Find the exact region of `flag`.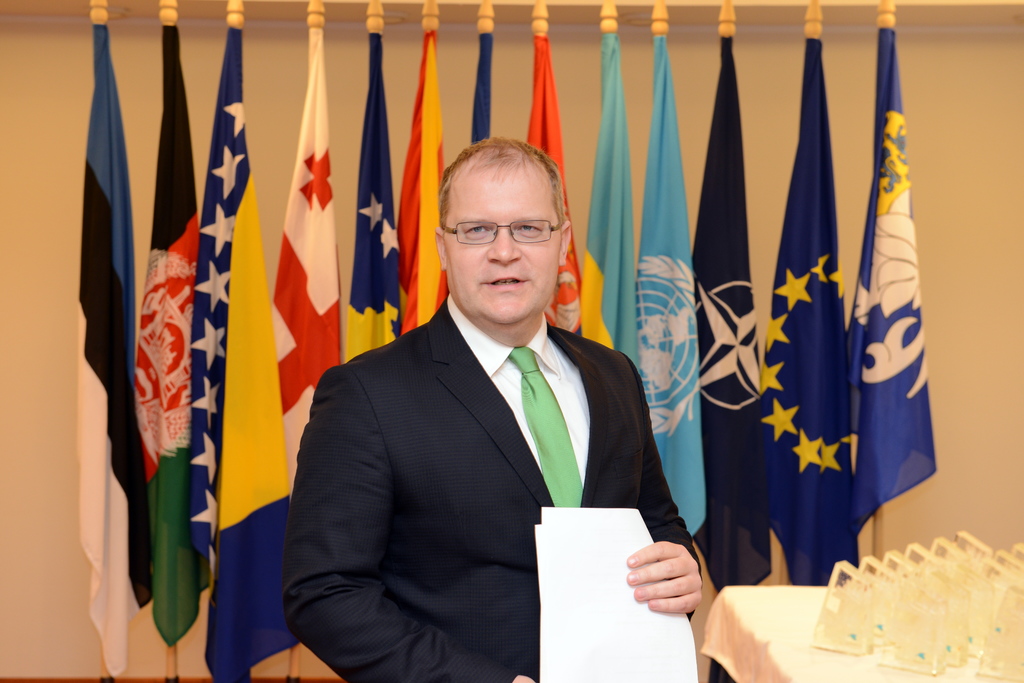
Exact region: bbox(132, 23, 207, 657).
